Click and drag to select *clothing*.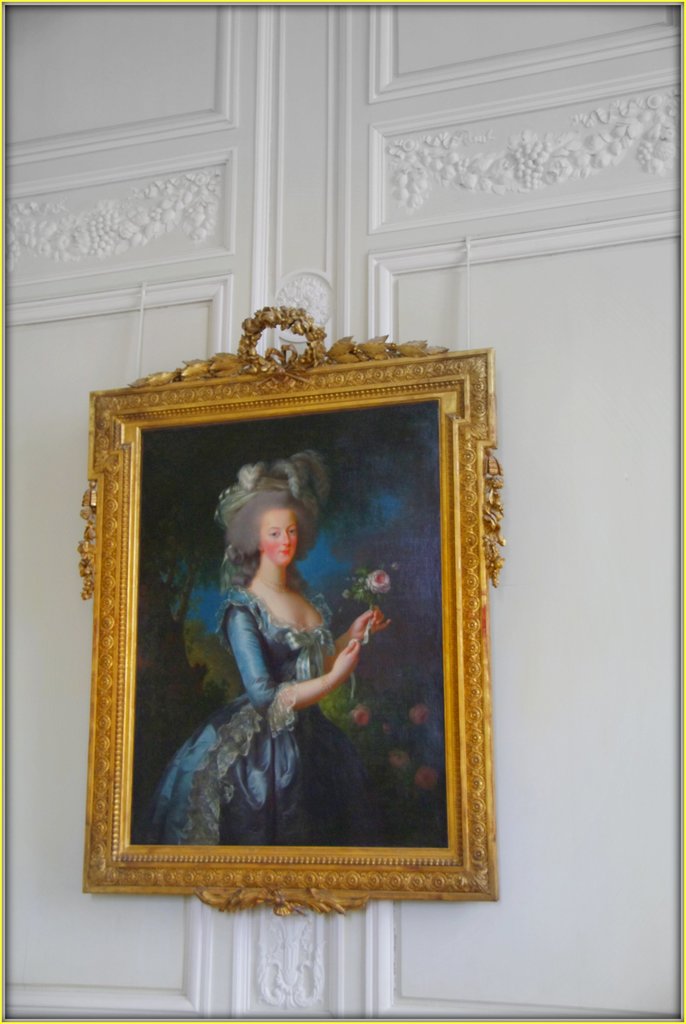
Selection: [x1=141, y1=574, x2=387, y2=847].
